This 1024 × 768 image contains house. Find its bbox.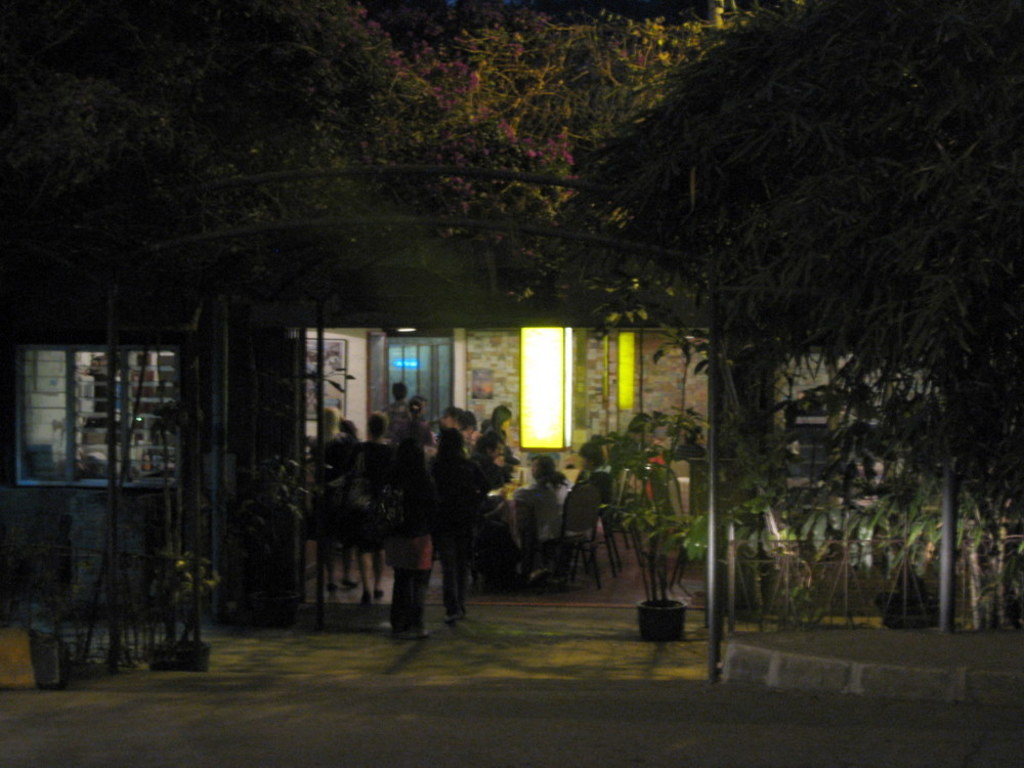
BBox(24, 196, 732, 531).
